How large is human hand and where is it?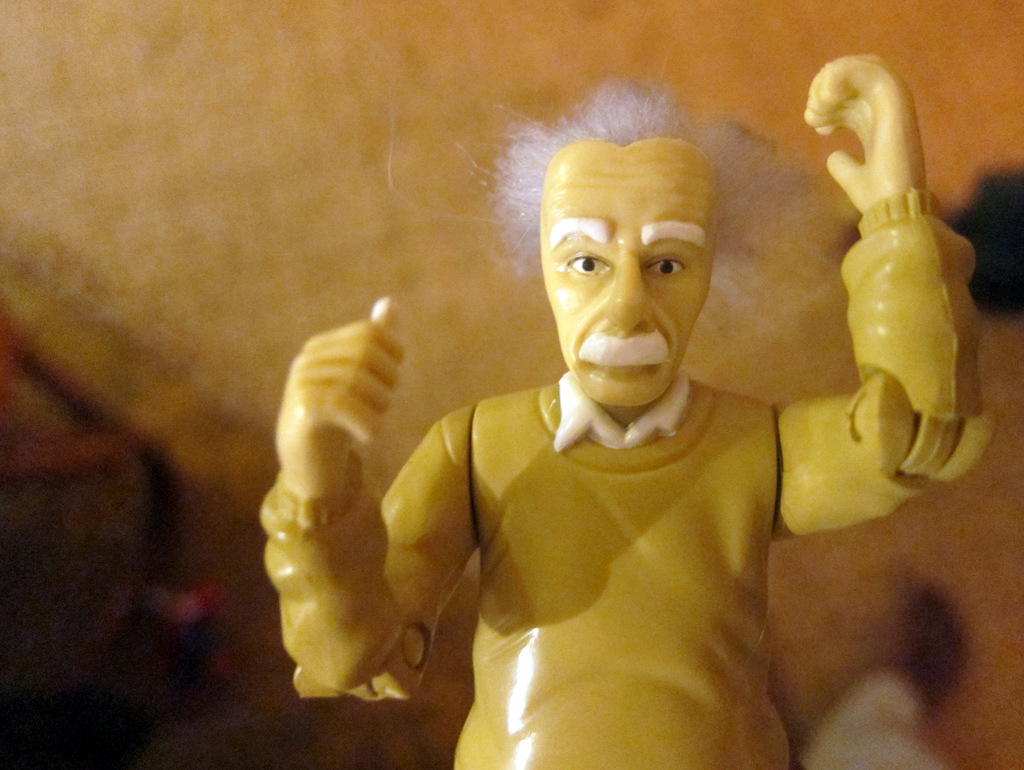
Bounding box: select_region(275, 300, 405, 497).
